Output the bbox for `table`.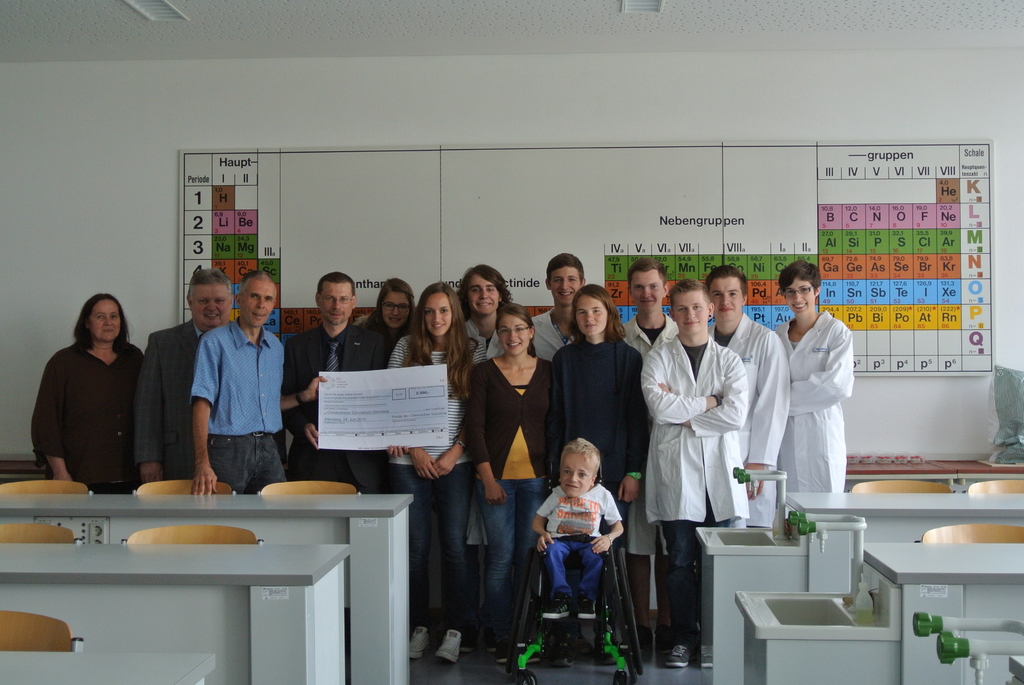
box=[692, 496, 1023, 684].
